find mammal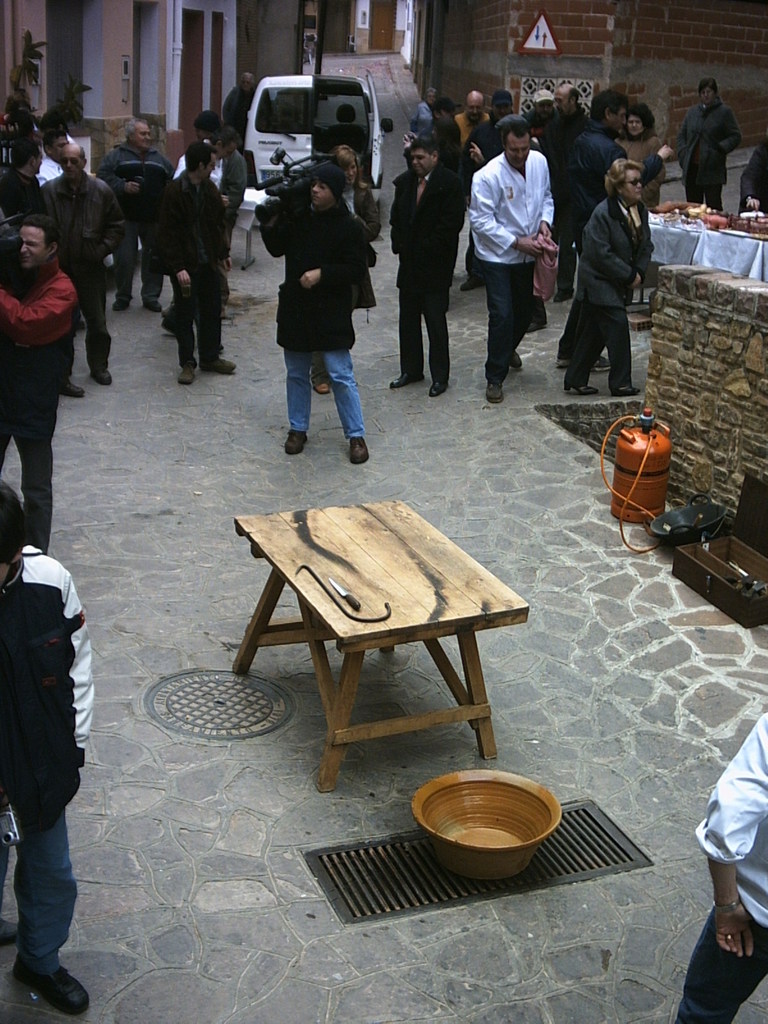
Rect(741, 140, 767, 213)
